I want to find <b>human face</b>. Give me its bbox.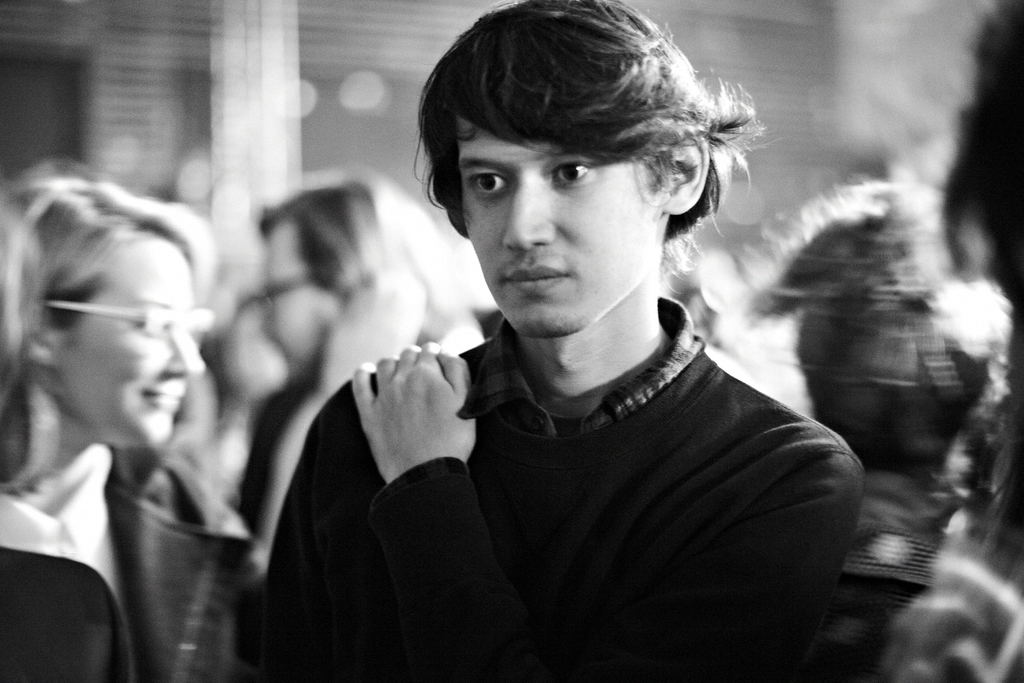
{"left": 249, "top": 214, "right": 339, "bottom": 378}.
